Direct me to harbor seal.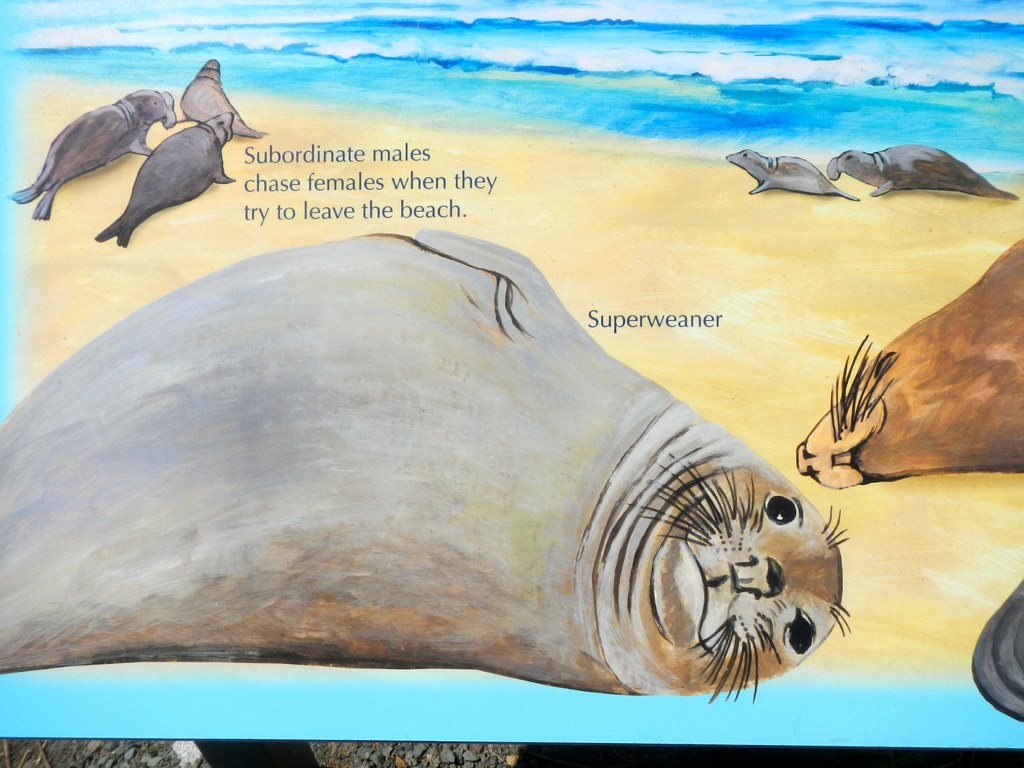
Direction: BBox(6, 86, 179, 222).
